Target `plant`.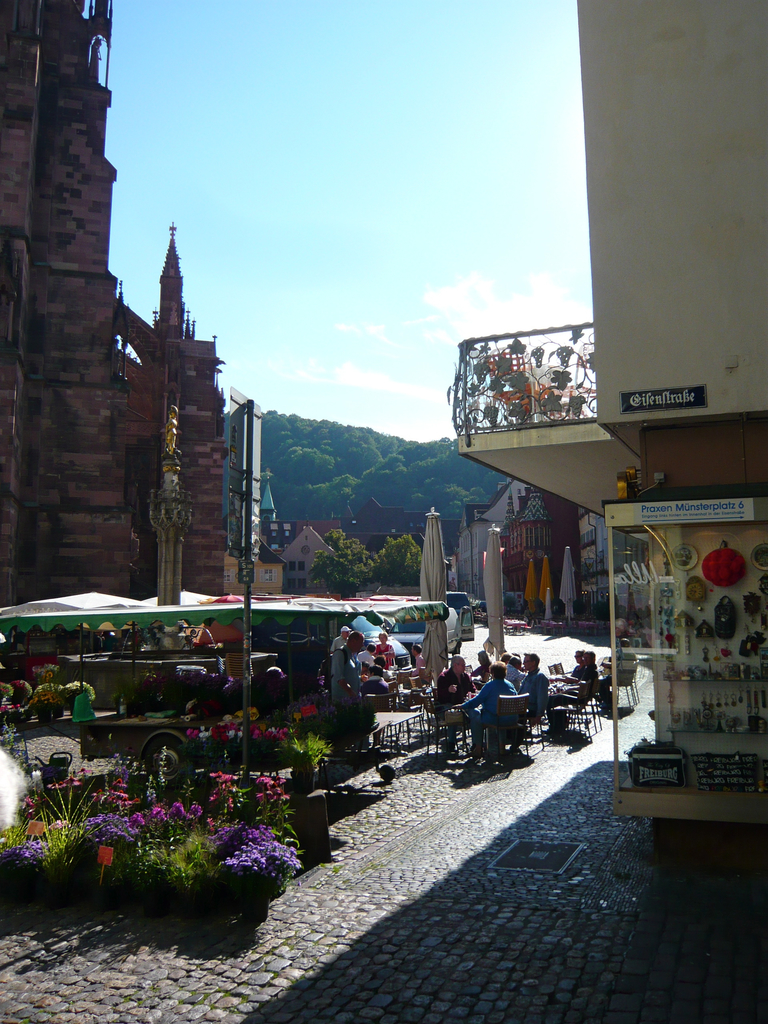
Target region: [16, 678, 44, 707].
